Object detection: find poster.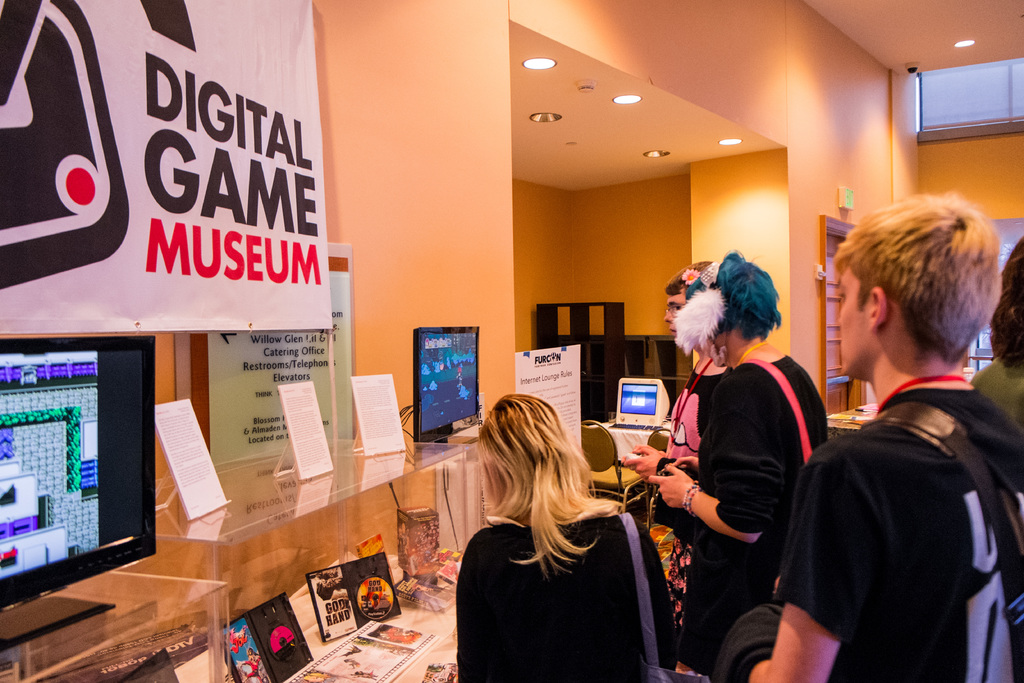
<region>215, 620, 273, 682</region>.
